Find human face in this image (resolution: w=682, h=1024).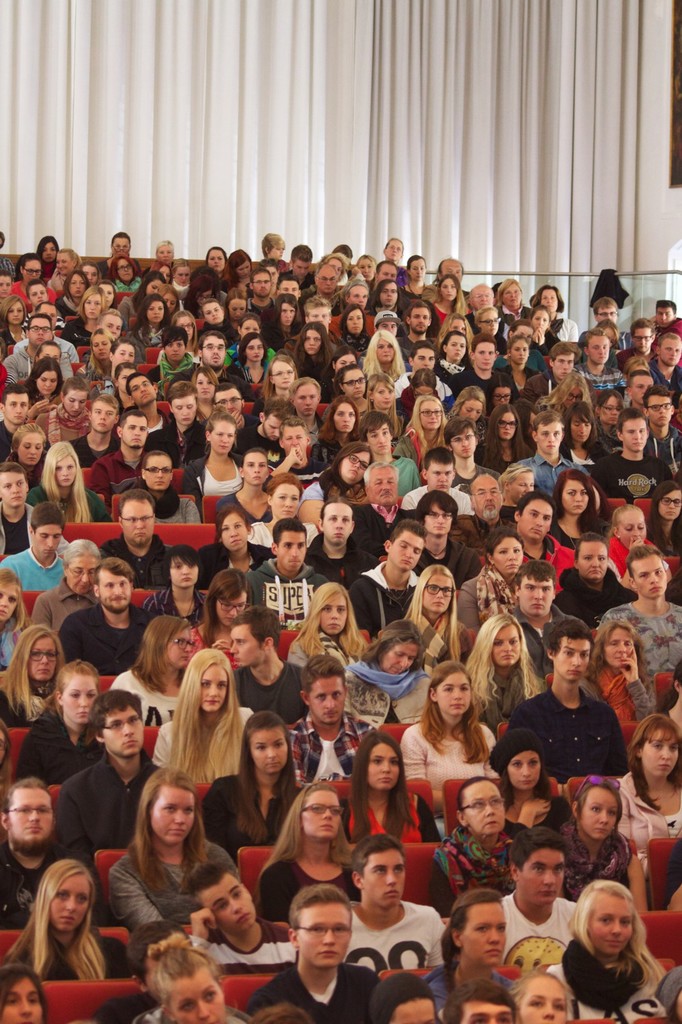
[left=328, top=258, right=344, bottom=274].
